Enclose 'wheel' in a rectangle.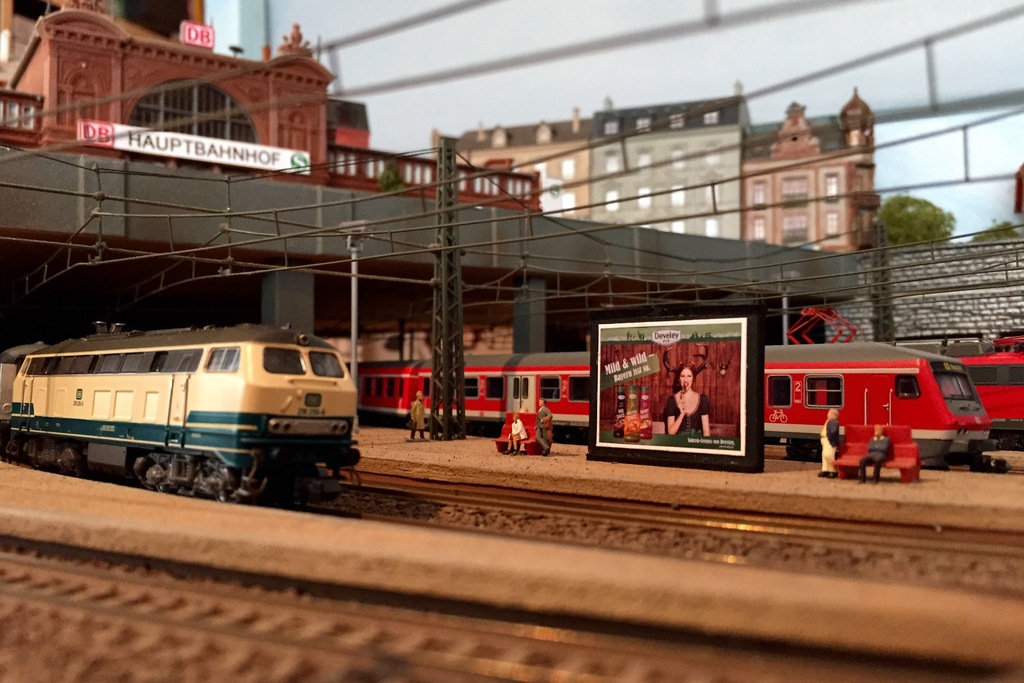
[x1=33, y1=439, x2=58, y2=472].
